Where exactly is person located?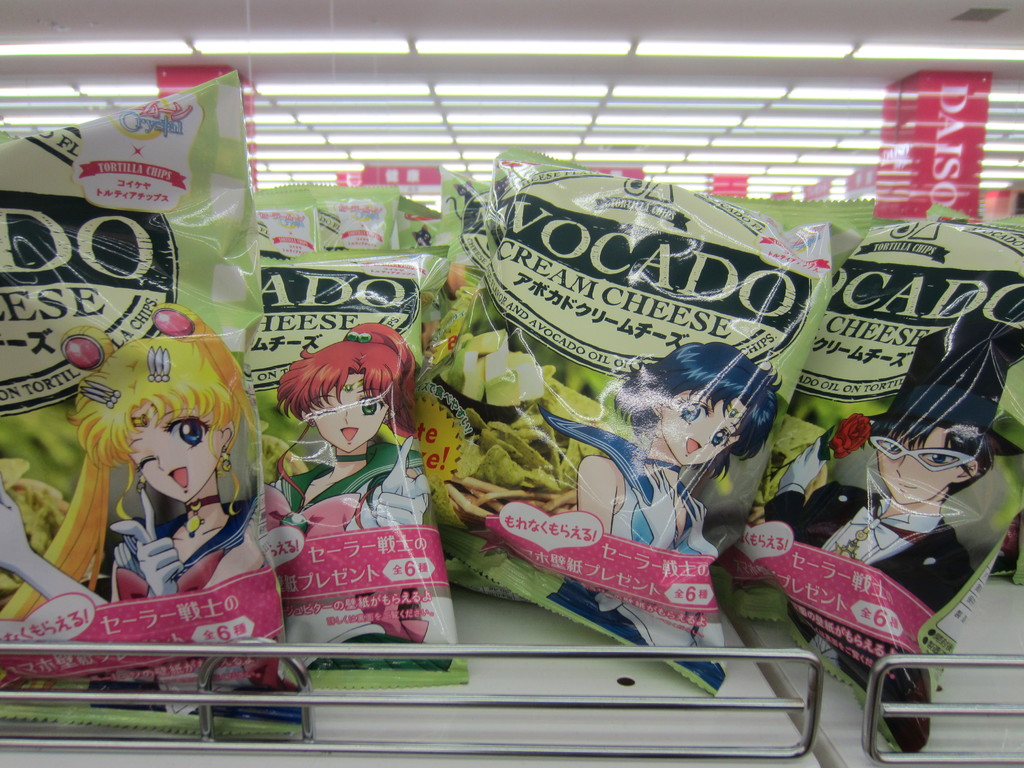
Its bounding box is bbox=[763, 316, 1021, 753].
